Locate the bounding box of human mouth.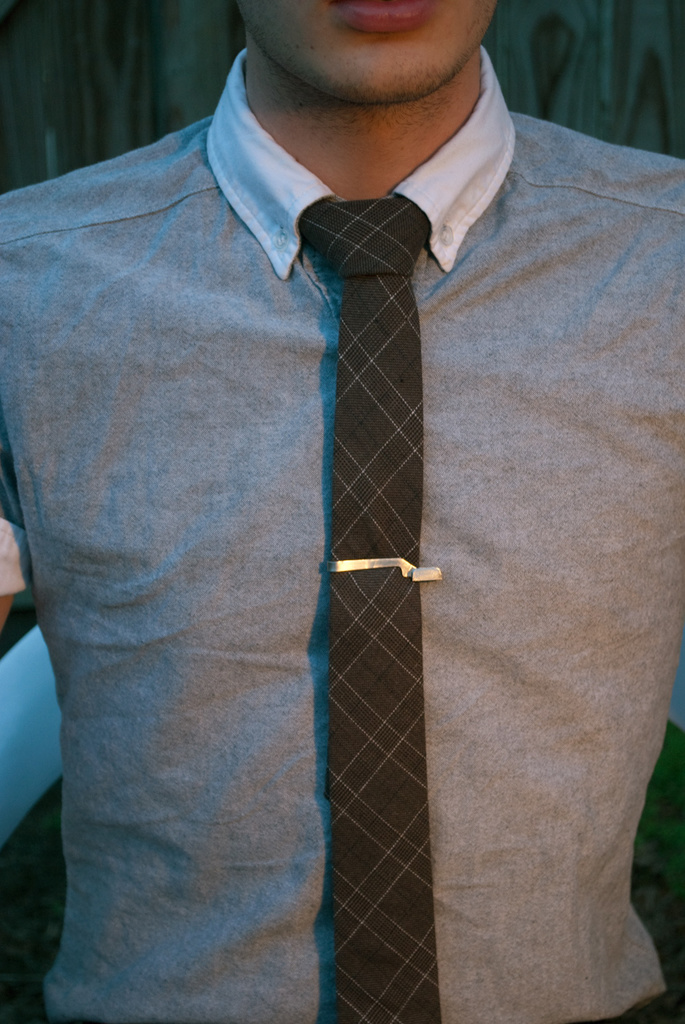
Bounding box: <region>324, 0, 441, 32</region>.
